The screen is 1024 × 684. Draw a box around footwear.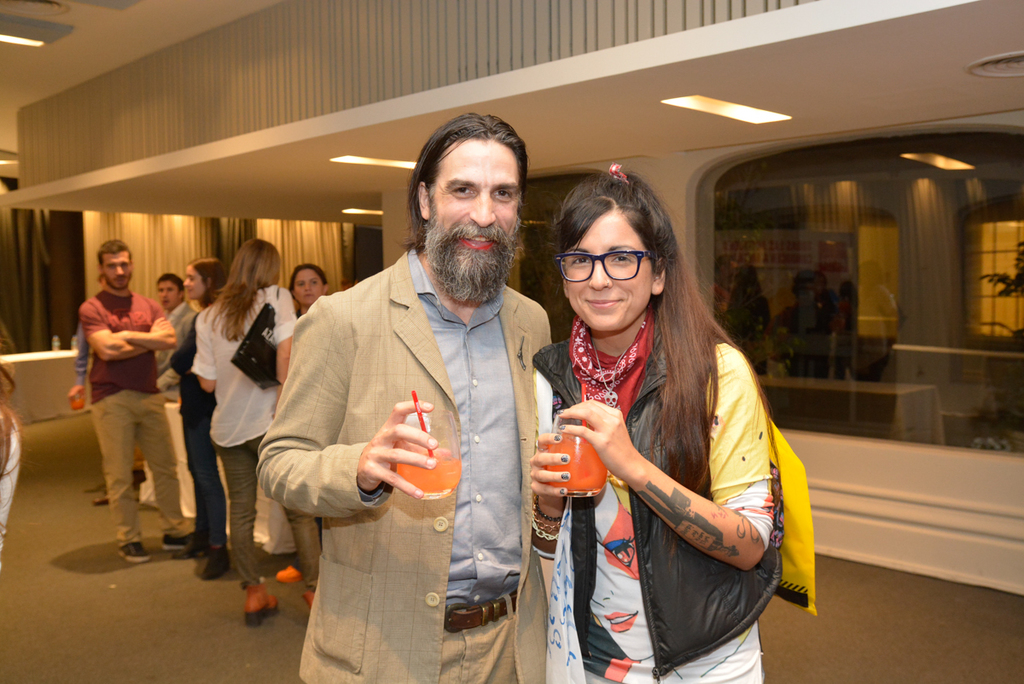
crop(276, 564, 302, 583).
